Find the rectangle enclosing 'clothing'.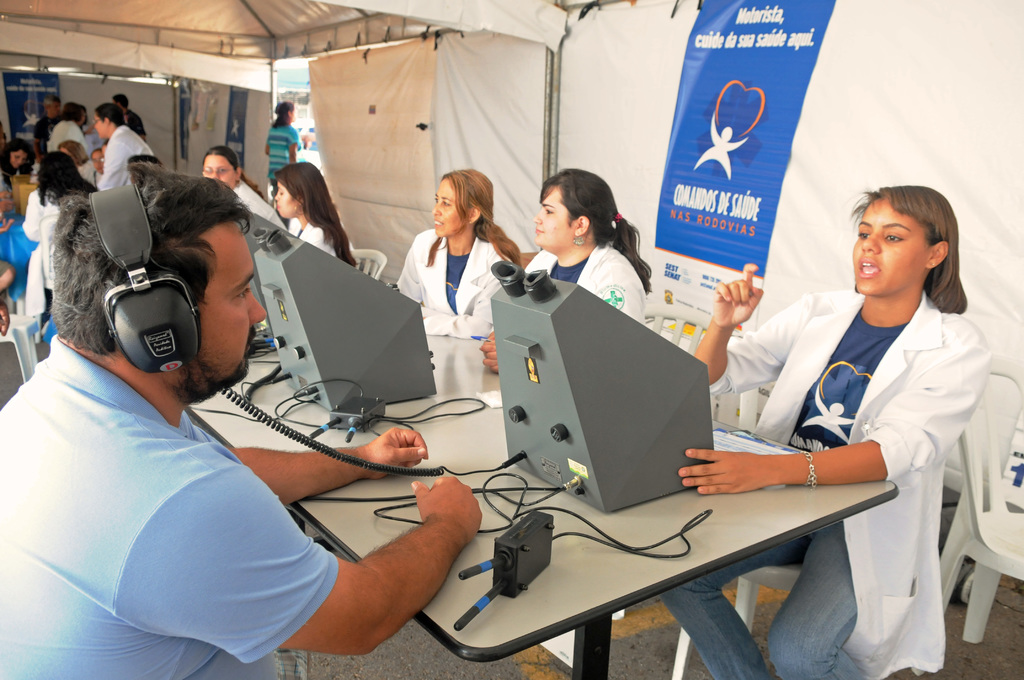
[234,181,284,234].
